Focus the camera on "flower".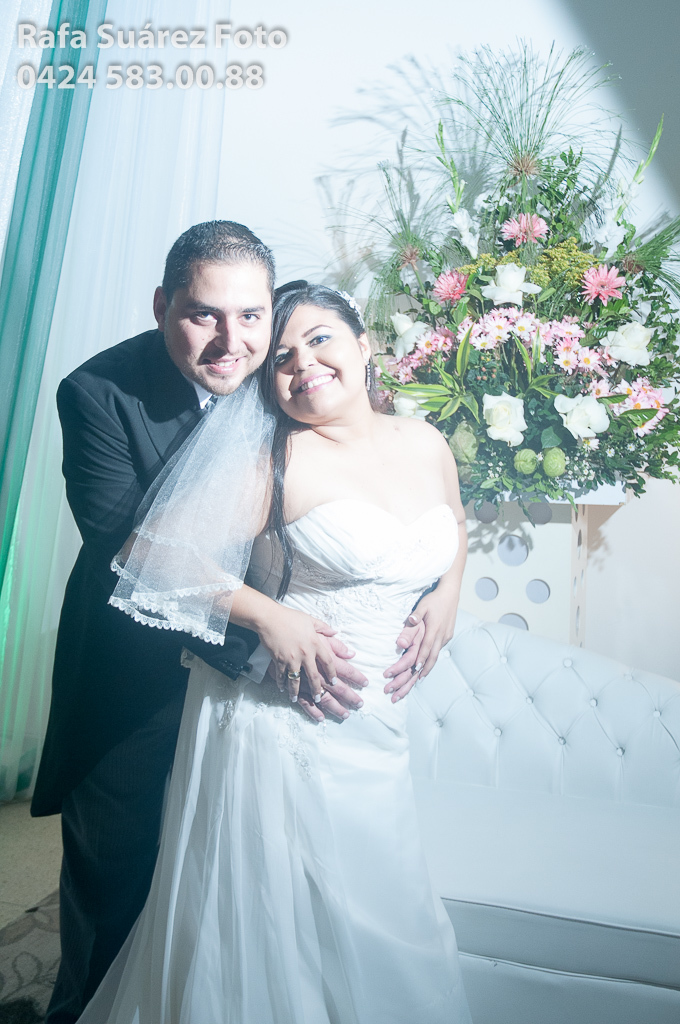
Focus region: x1=581, y1=260, x2=631, y2=305.
